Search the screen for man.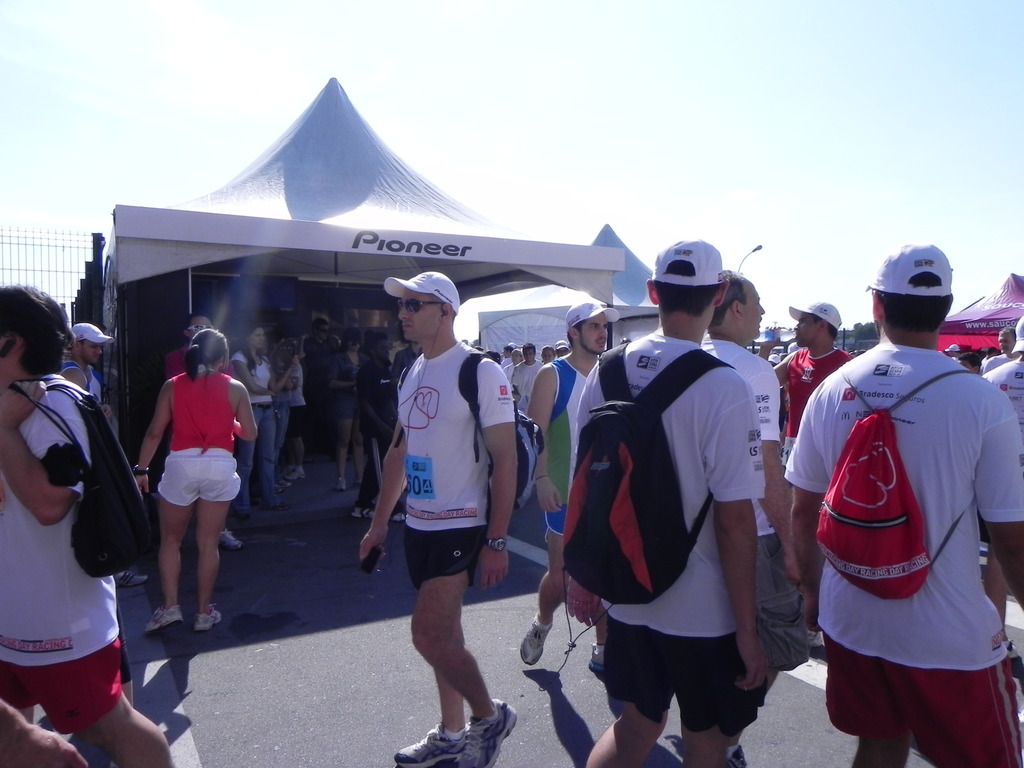
Found at (755, 300, 851, 465).
